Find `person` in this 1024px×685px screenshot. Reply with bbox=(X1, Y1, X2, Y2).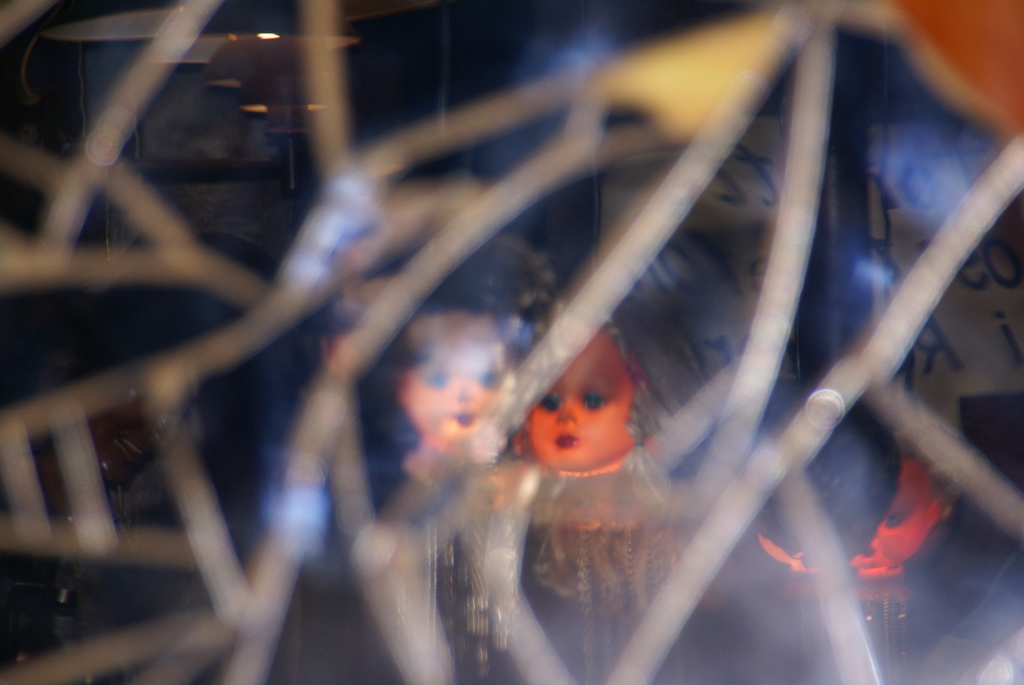
bbox=(518, 285, 703, 684).
